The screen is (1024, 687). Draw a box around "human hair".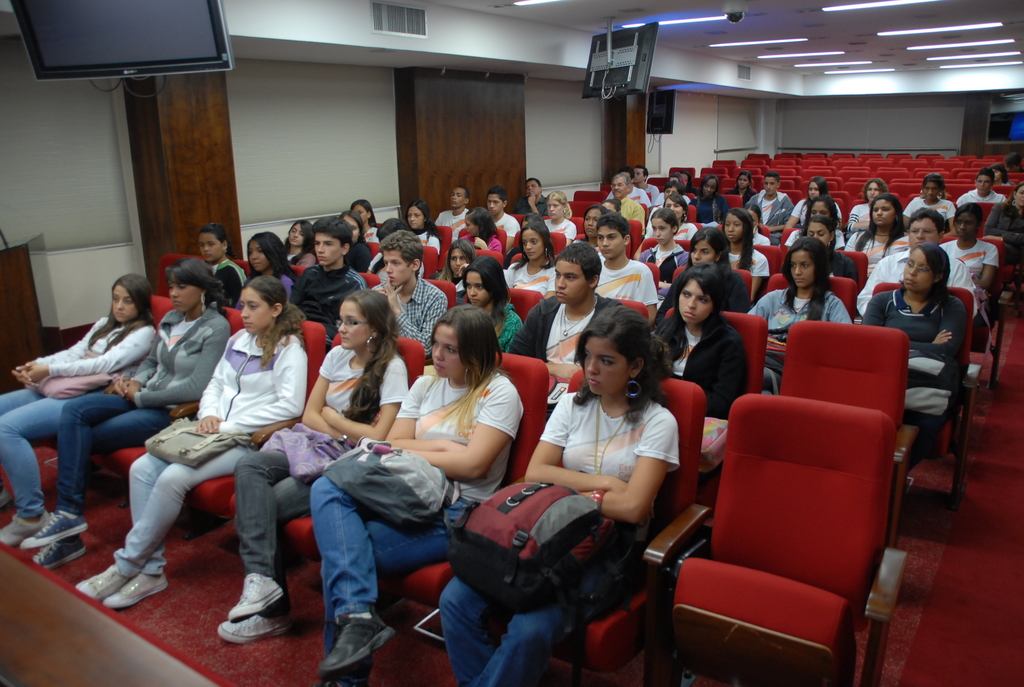
rect(545, 191, 573, 217).
